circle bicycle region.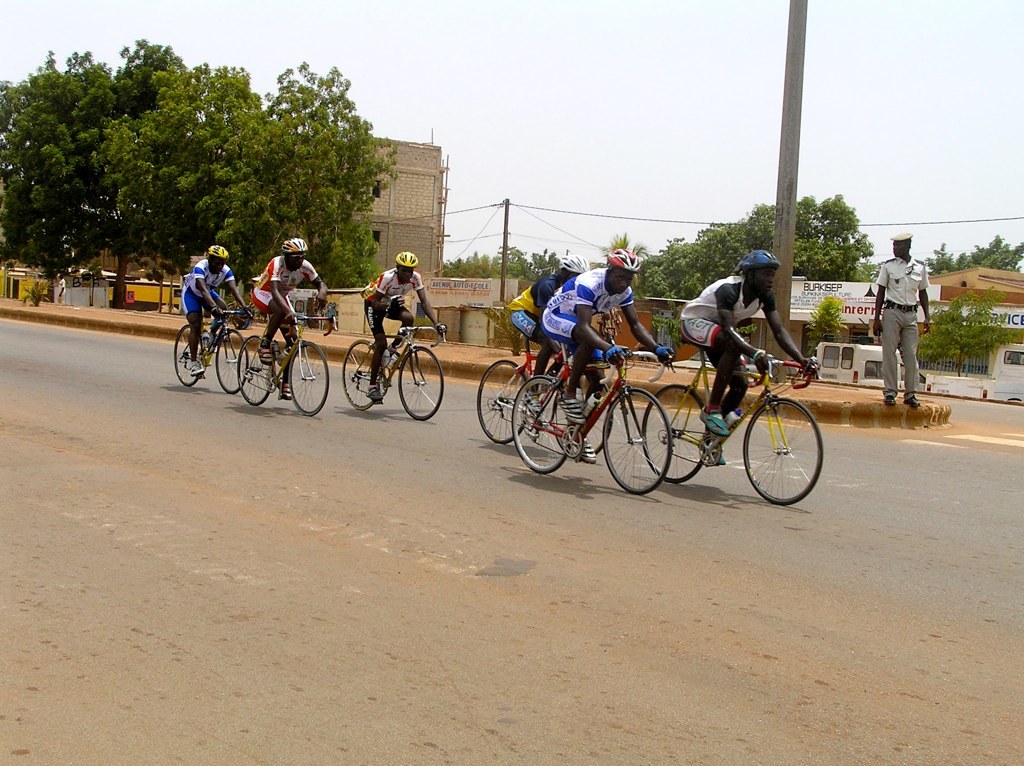
Region: rect(640, 337, 825, 509).
